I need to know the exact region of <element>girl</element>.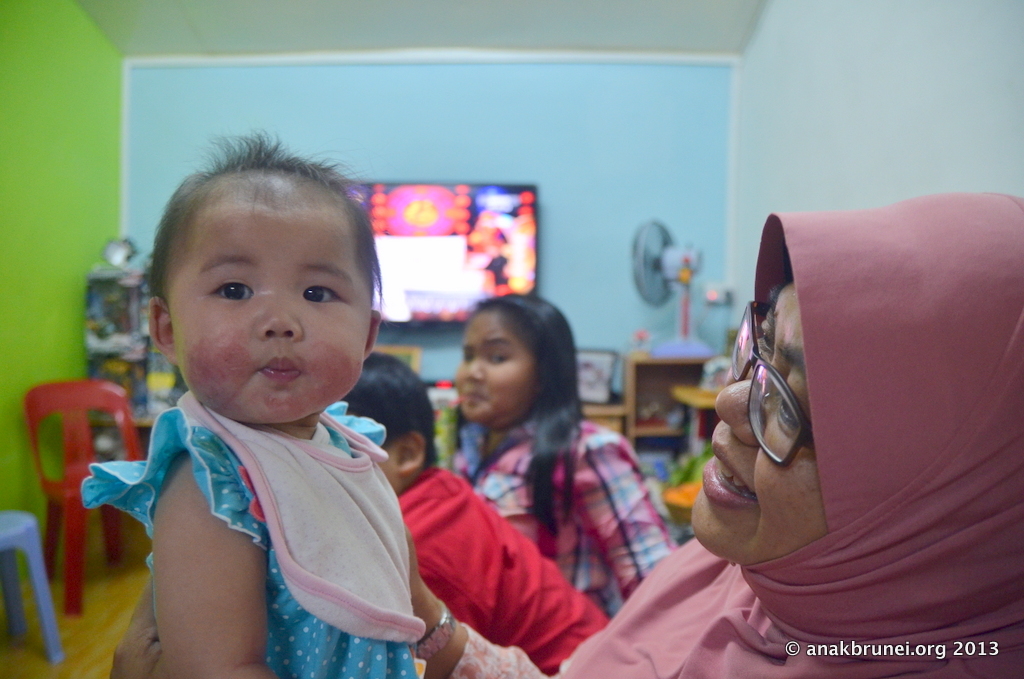
Region: BBox(79, 122, 424, 678).
